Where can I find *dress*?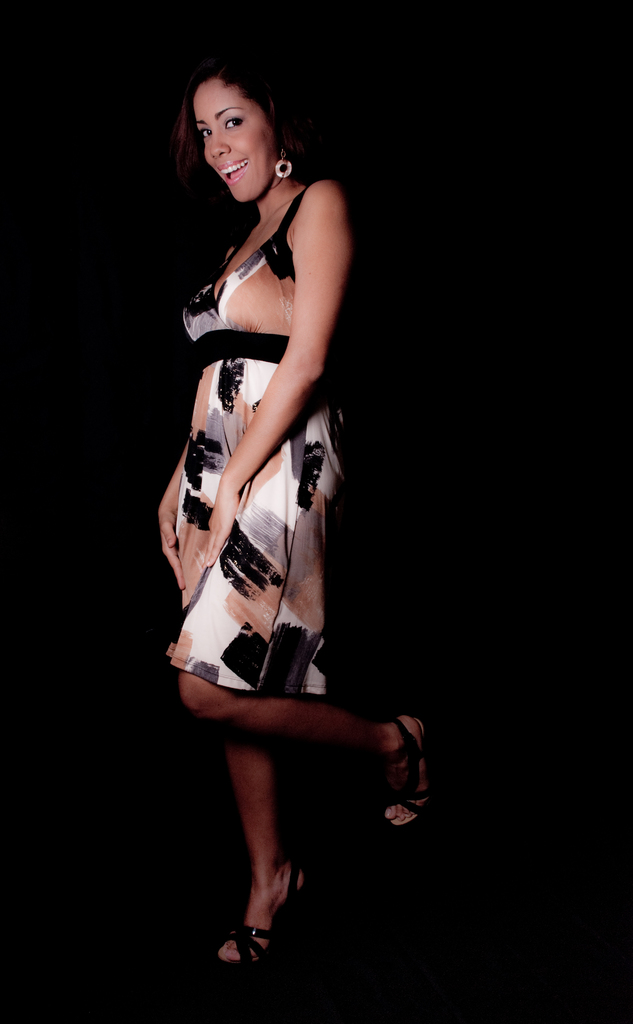
You can find it at (161,168,343,671).
